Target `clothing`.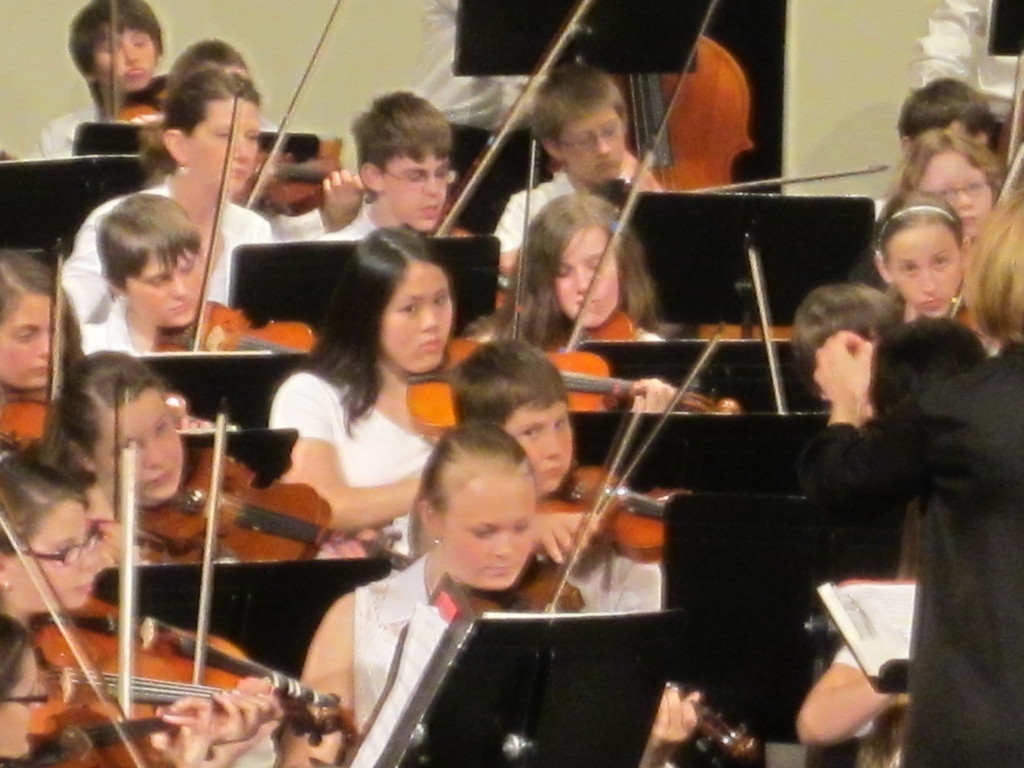
Target region: crop(62, 186, 274, 318).
